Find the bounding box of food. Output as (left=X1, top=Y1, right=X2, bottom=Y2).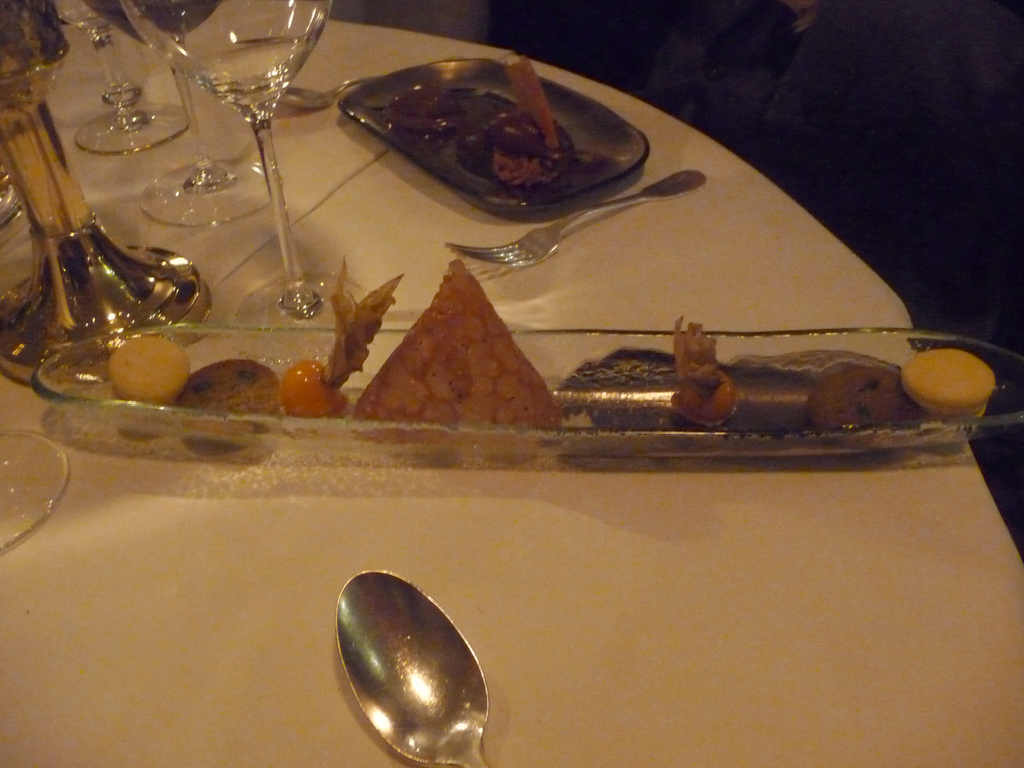
(left=177, top=356, right=280, bottom=456).
